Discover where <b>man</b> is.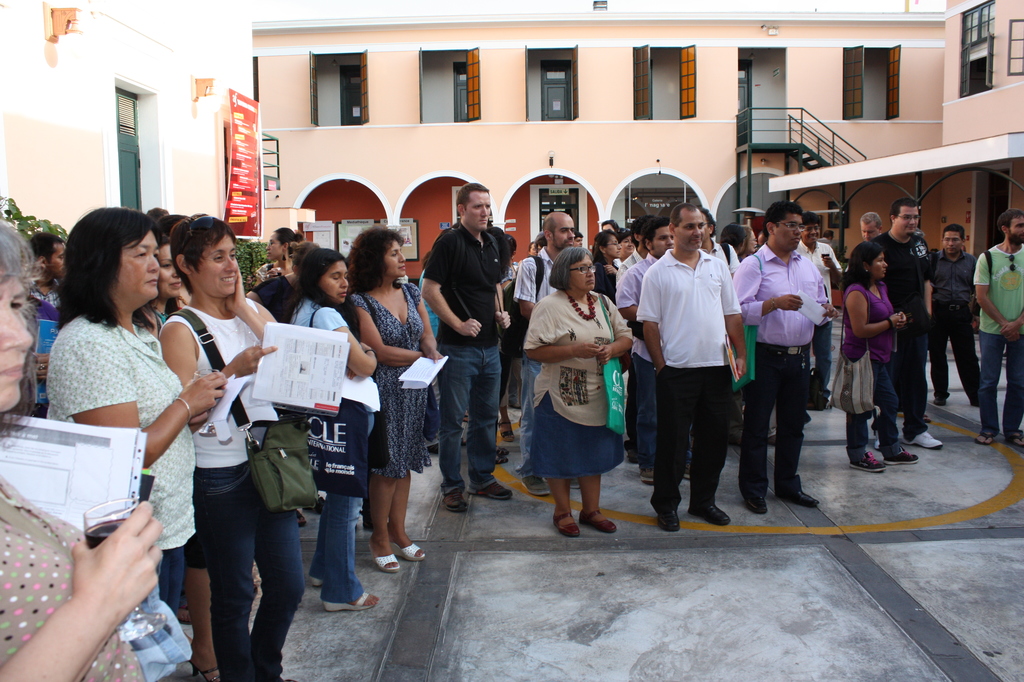
Discovered at select_region(861, 207, 884, 243).
